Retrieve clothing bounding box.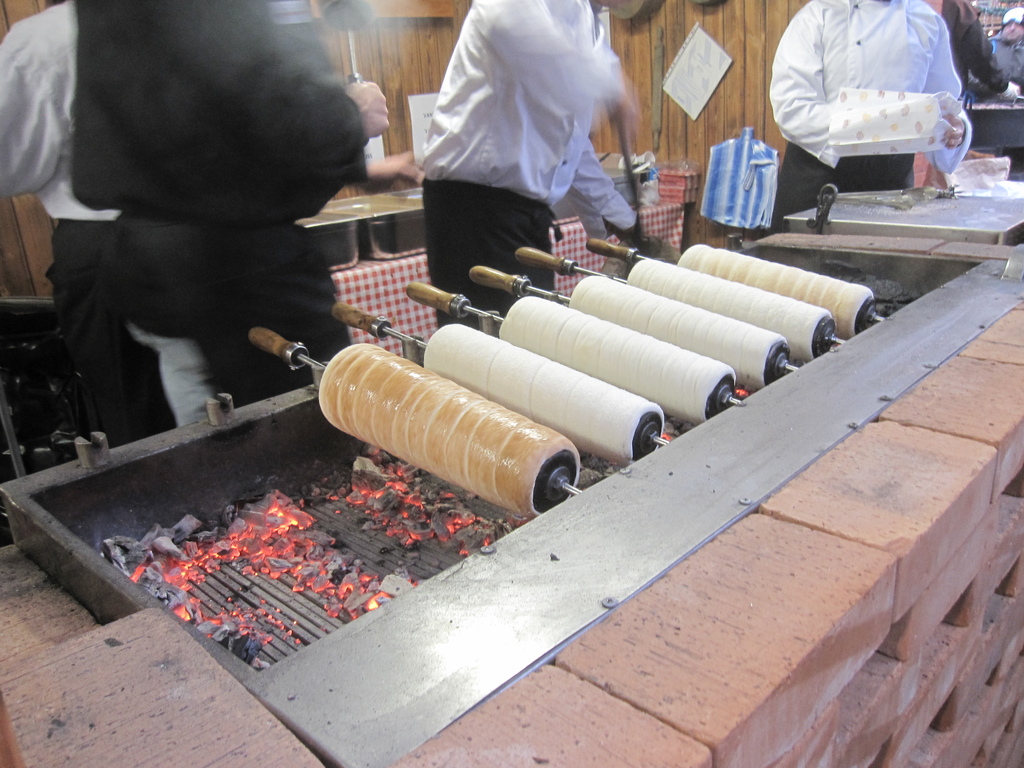
Bounding box: x1=69, y1=0, x2=376, y2=393.
